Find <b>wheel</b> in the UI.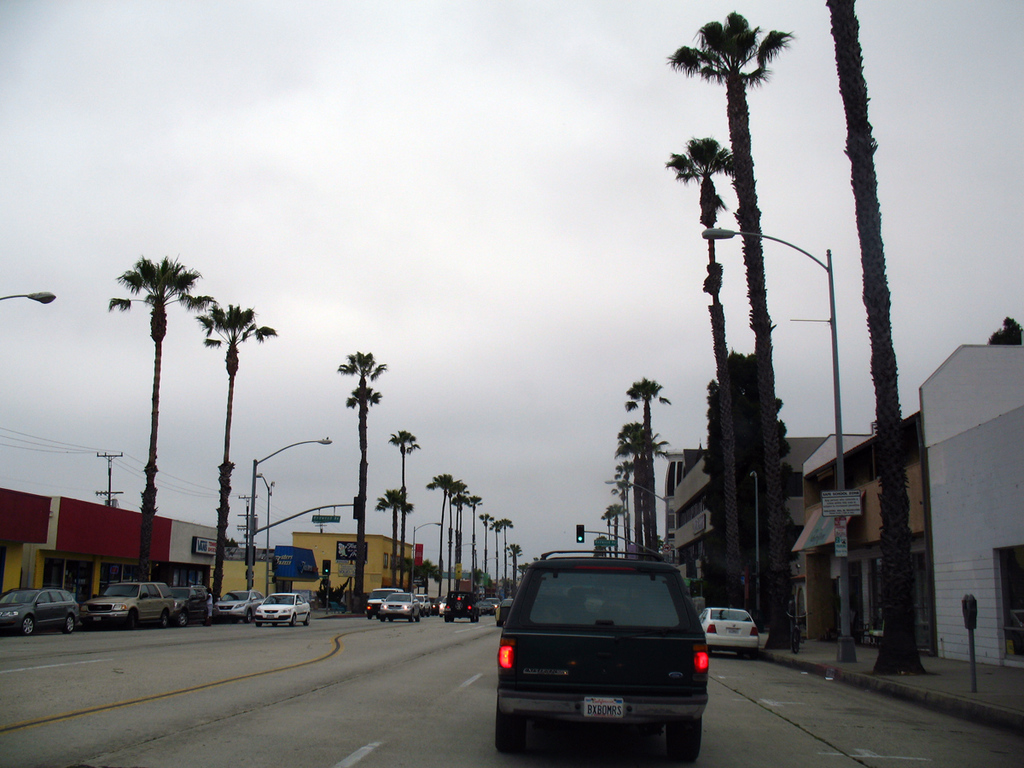
UI element at detection(162, 614, 172, 627).
